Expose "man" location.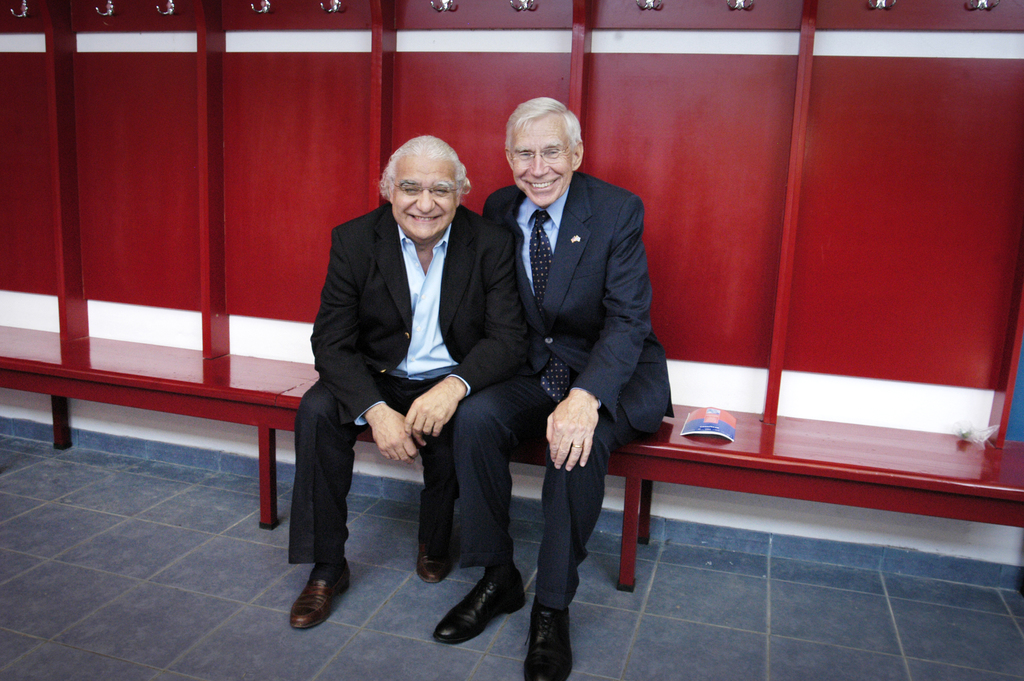
Exposed at 431/95/673/680.
